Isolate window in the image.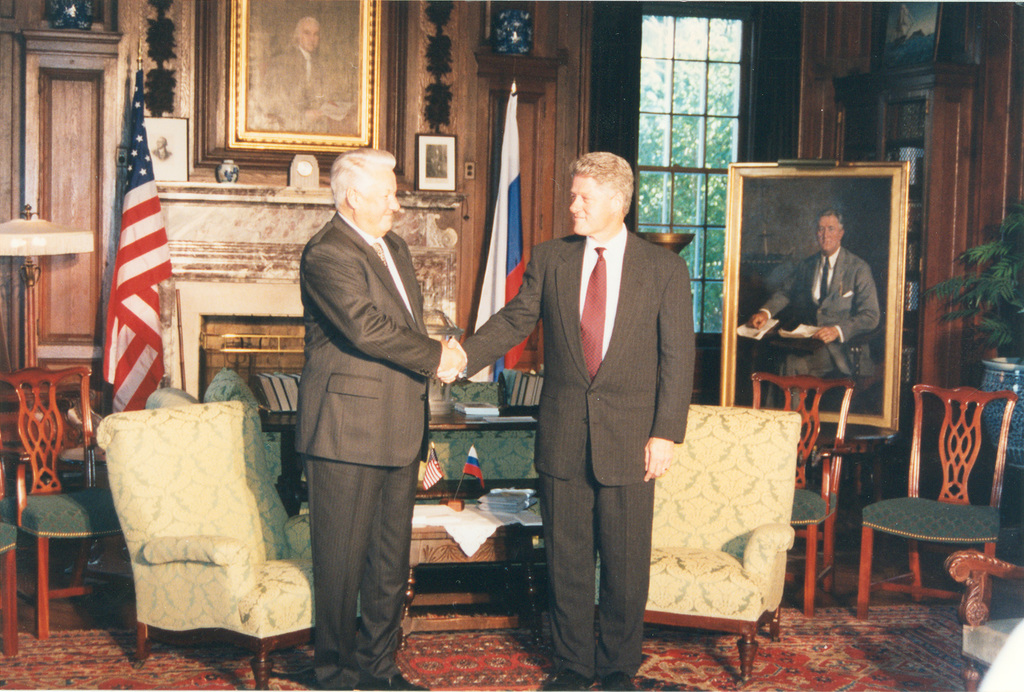
Isolated region: 619 0 761 354.
